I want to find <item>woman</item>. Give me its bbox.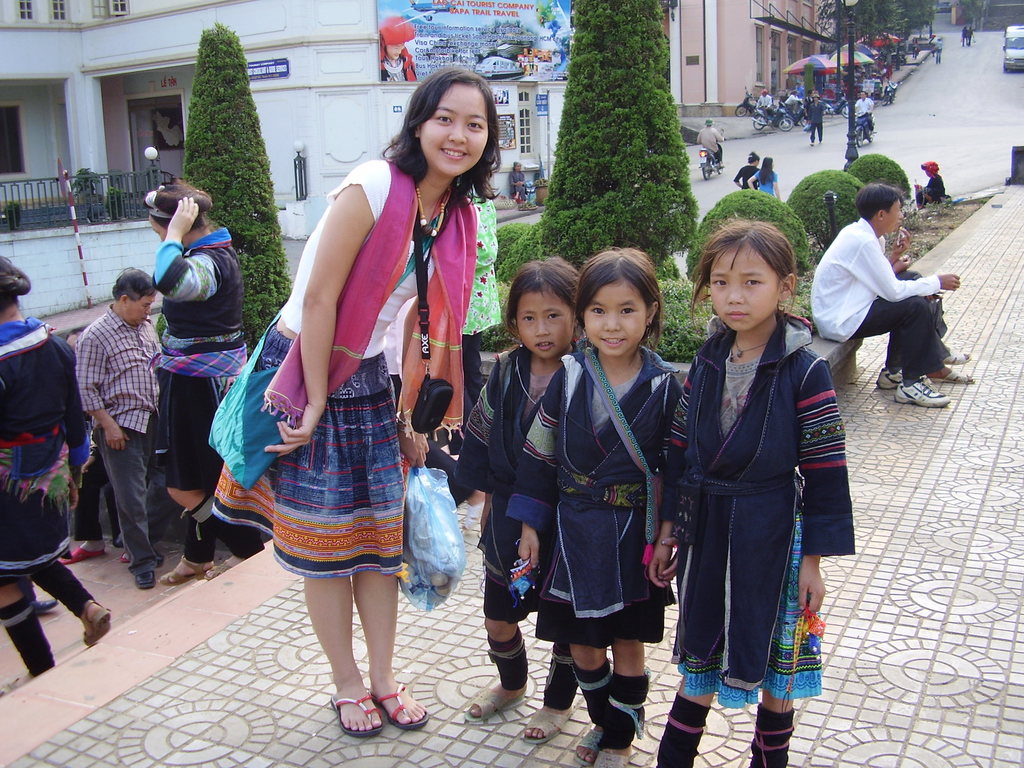
bbox=[143, 163, 267, 593].
